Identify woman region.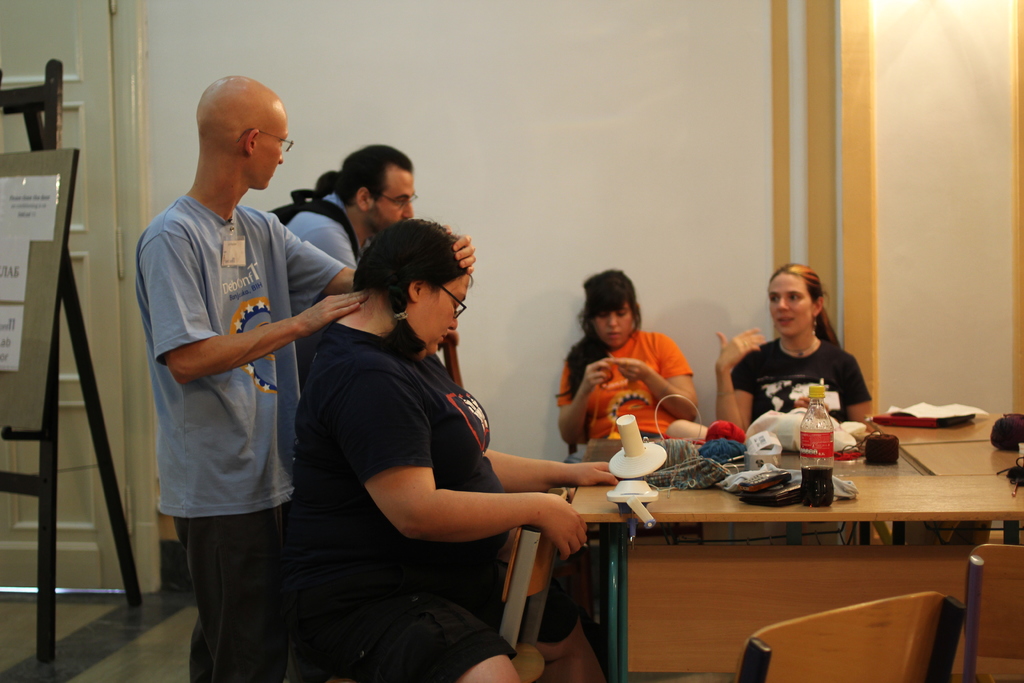
Region: <region>558, 258, 694, 463</region>.
